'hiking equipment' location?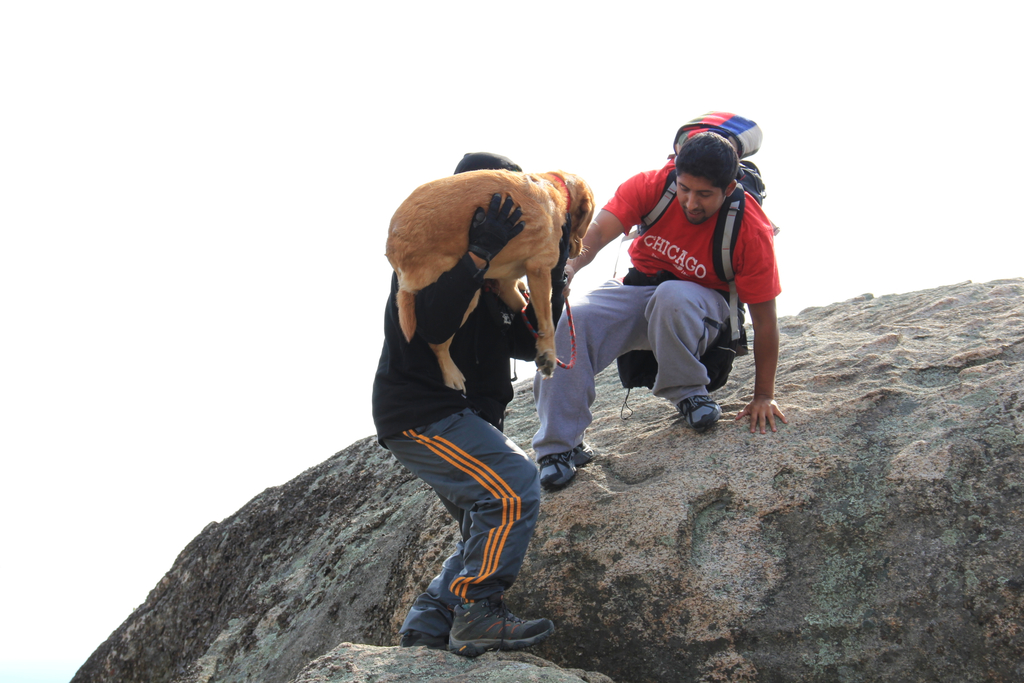
box=[615, 111, 765, 340]
